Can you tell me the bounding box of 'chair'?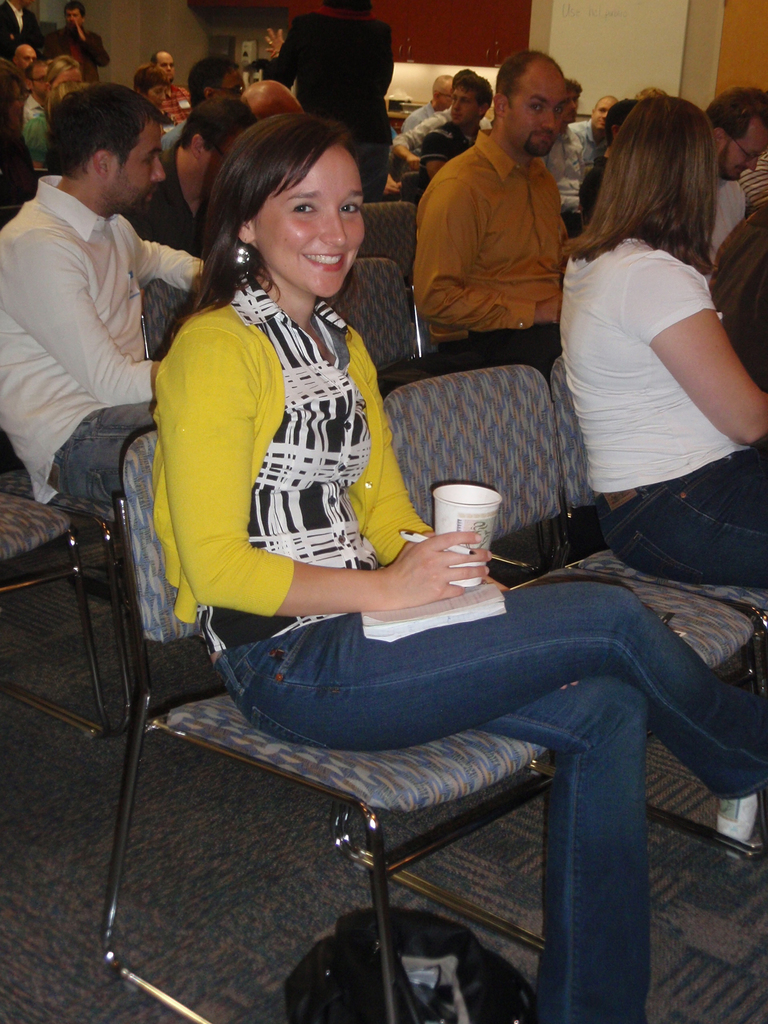
l=76, t=426, r=560, b=1023.
